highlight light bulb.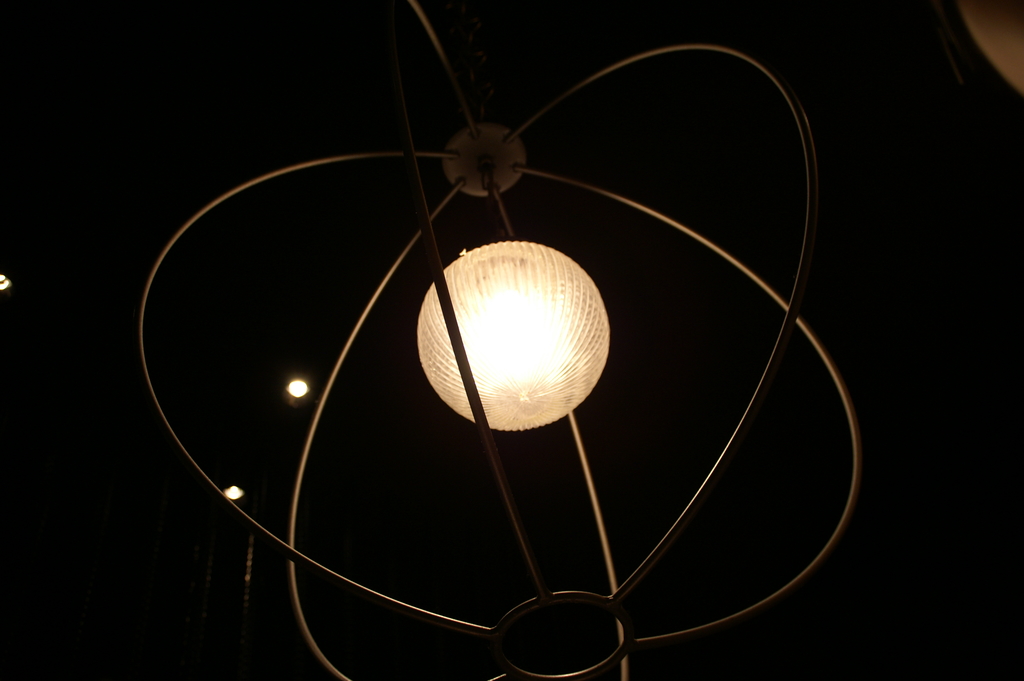
Highlighted region: [left=415, top=206, right=627, bottom=469].
